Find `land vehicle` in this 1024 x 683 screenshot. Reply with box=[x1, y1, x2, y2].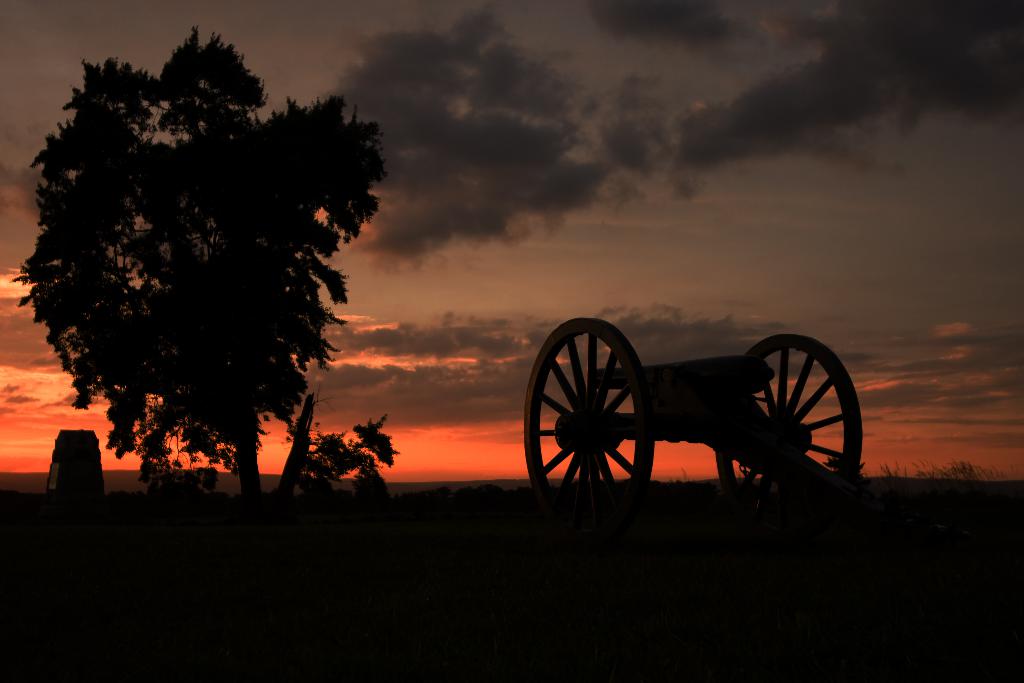
box=[552, 321, 877, 514].
